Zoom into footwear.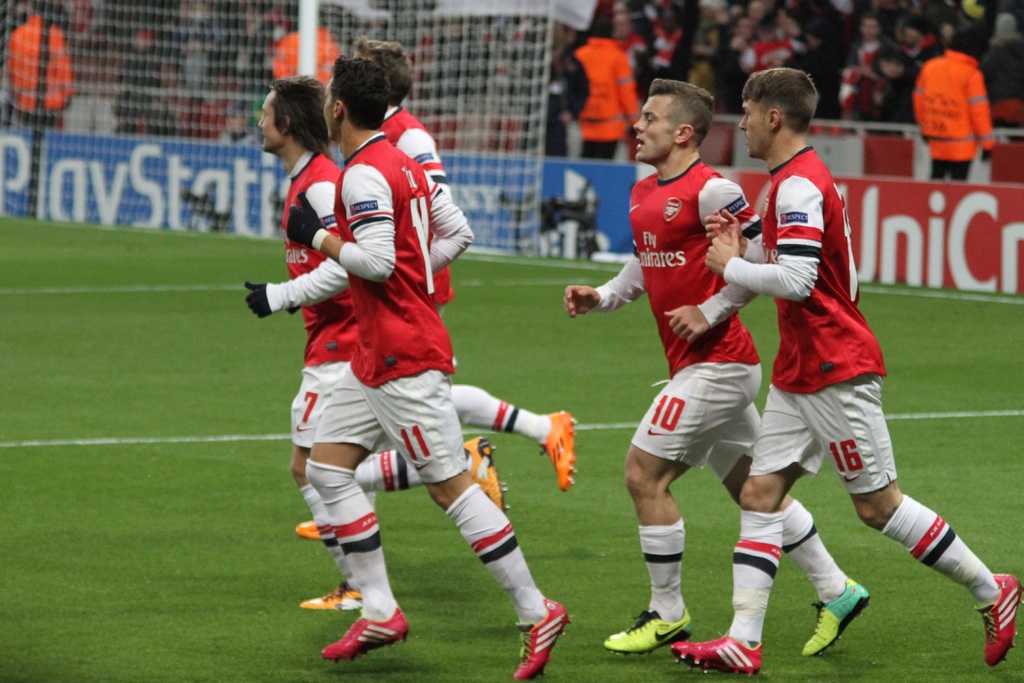
Zoom target: 323 620 410 661.
